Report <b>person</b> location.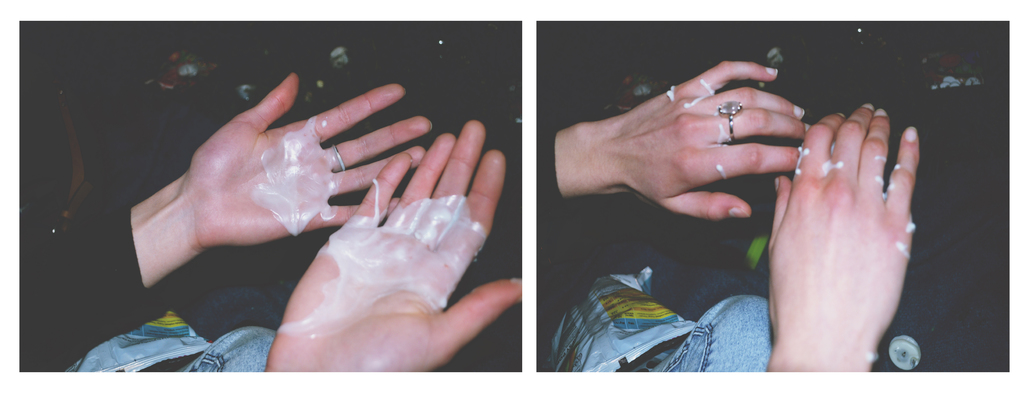
Report: {"x1": 19, "y1": 70, "x2": 521, "y2": 370}.
